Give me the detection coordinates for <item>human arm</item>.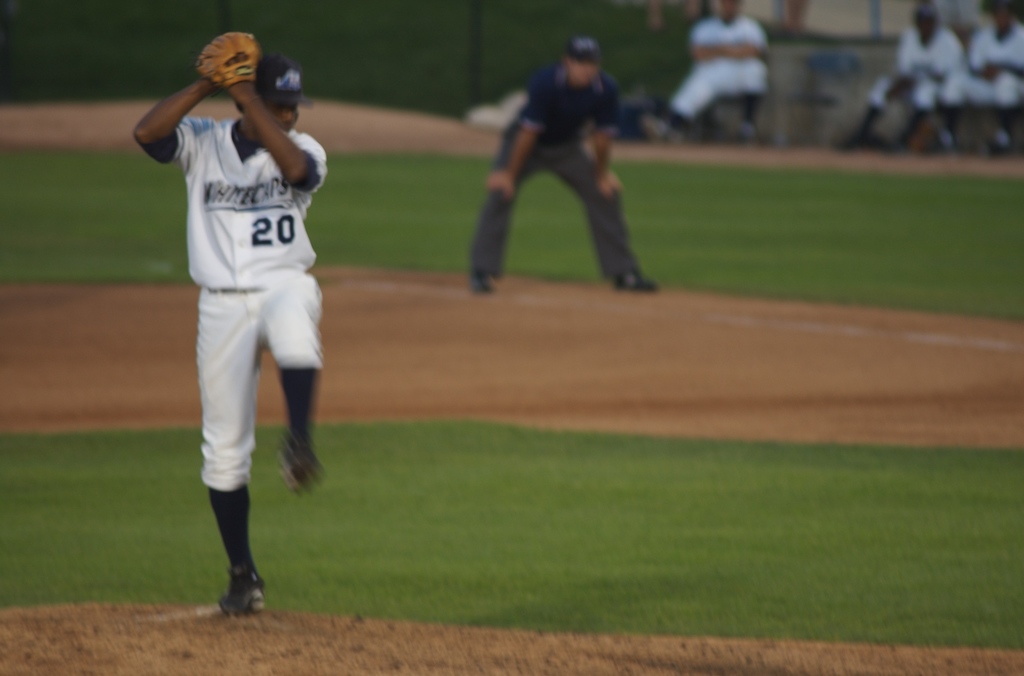
129, 48, 206, 165.
